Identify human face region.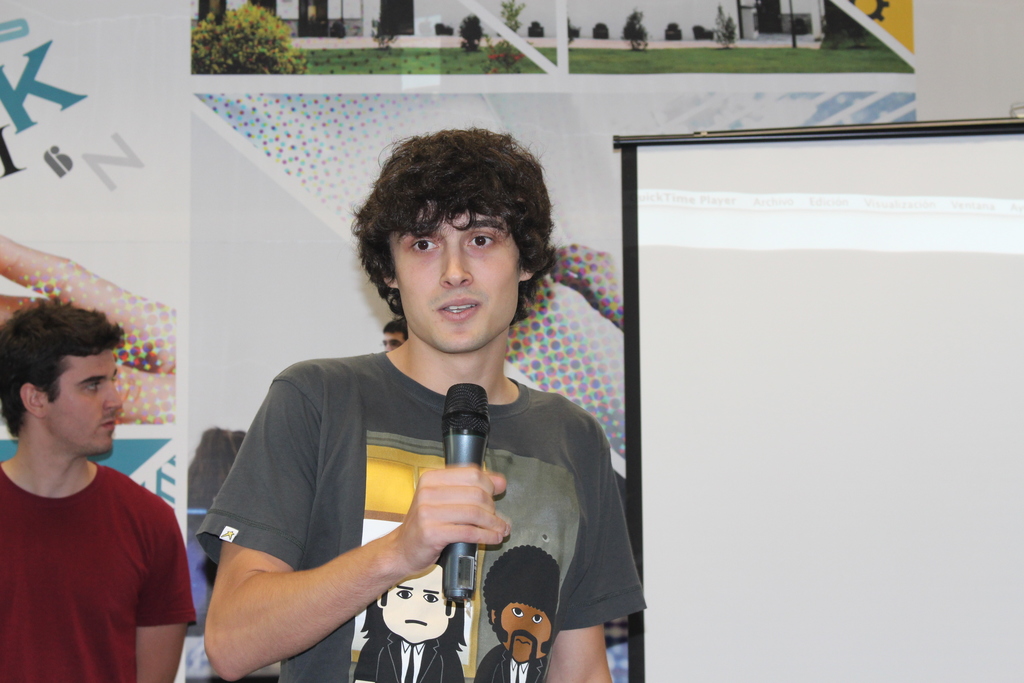
Region: 387, 566, 453, 646.
